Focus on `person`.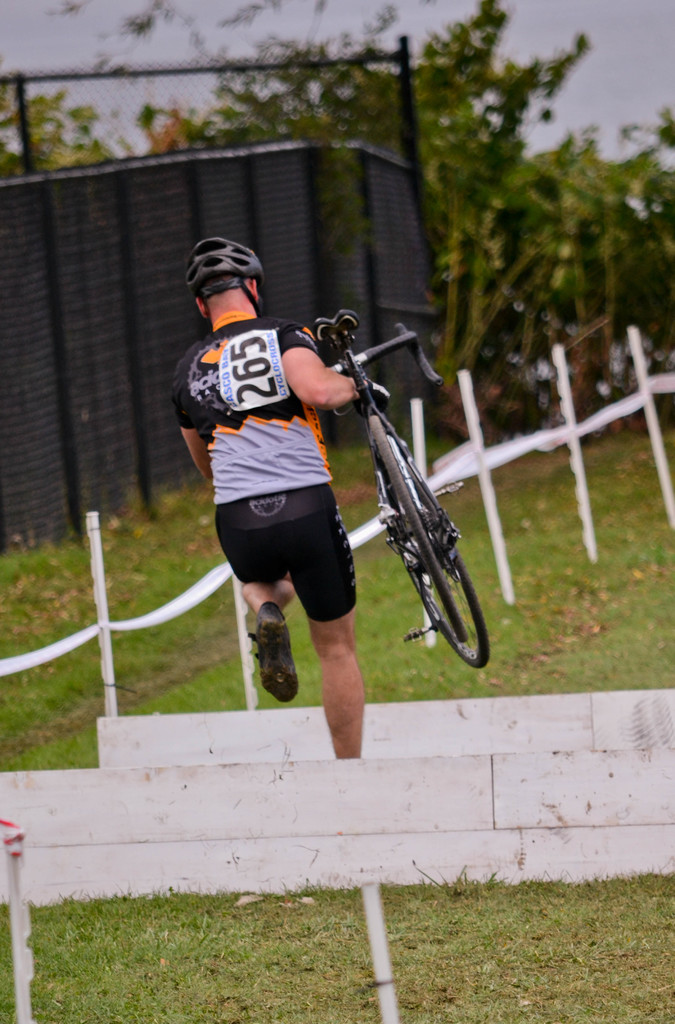
Focused at [171,232,395,760].
